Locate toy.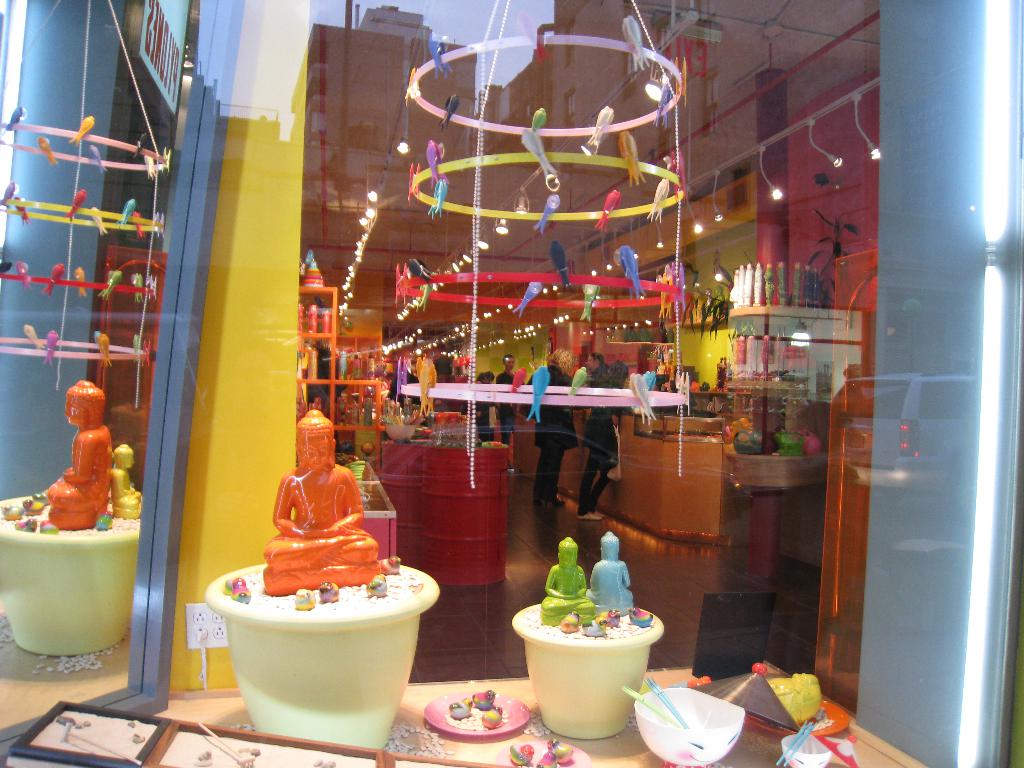
Bounding box: [33, 491, 51, 511].
